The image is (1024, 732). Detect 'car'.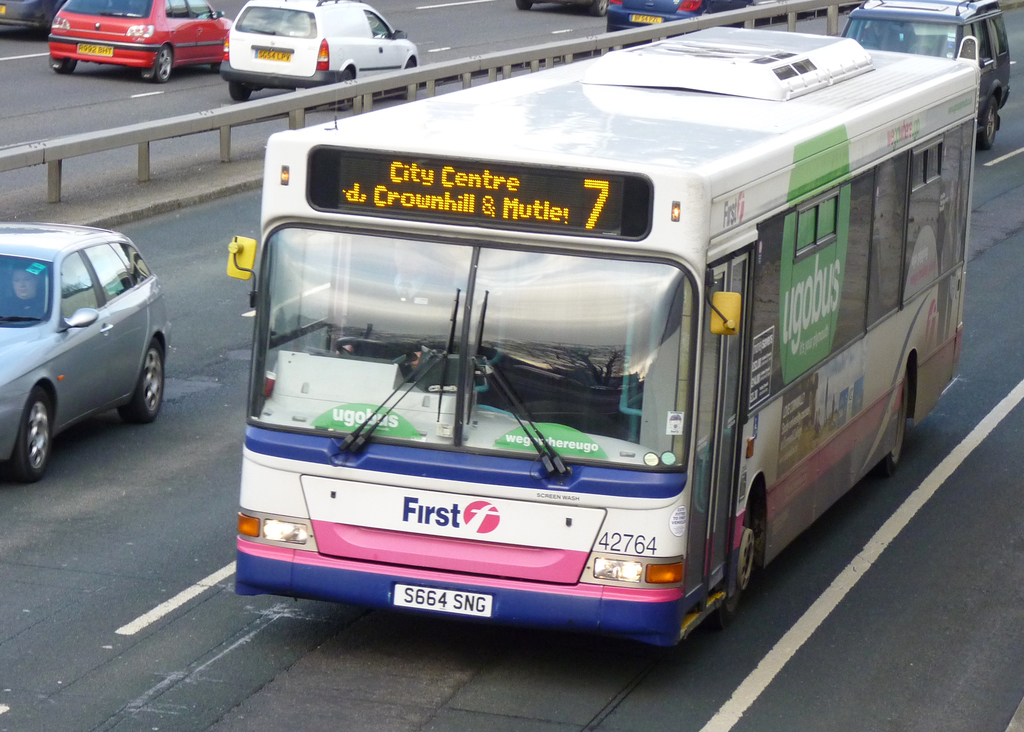
Detection: <region>0, 203, 170, 484</region>.
